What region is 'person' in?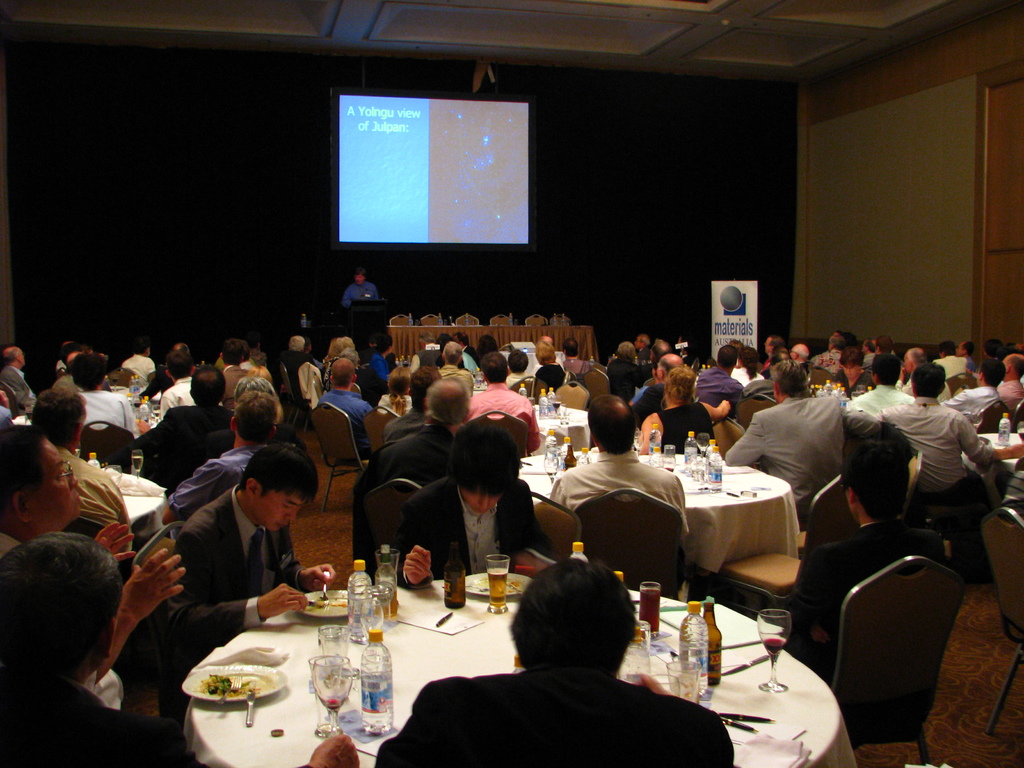
(x1=323, y1=336, x2=358, y2=392).
